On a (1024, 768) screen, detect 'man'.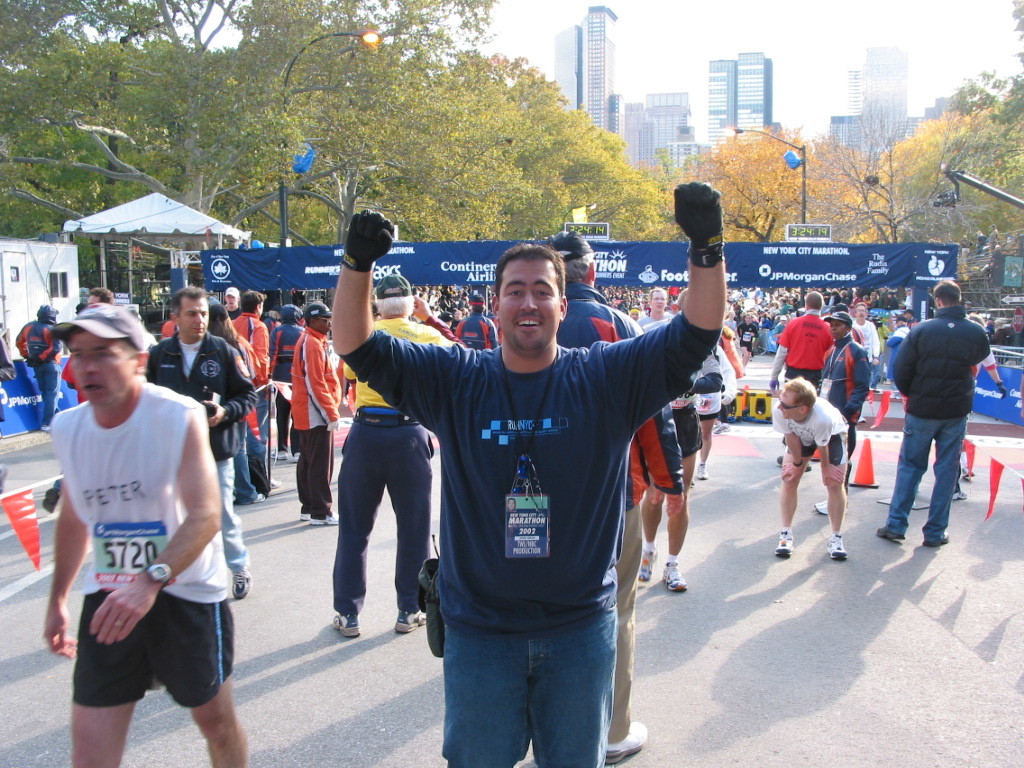
851 299 882 383.
